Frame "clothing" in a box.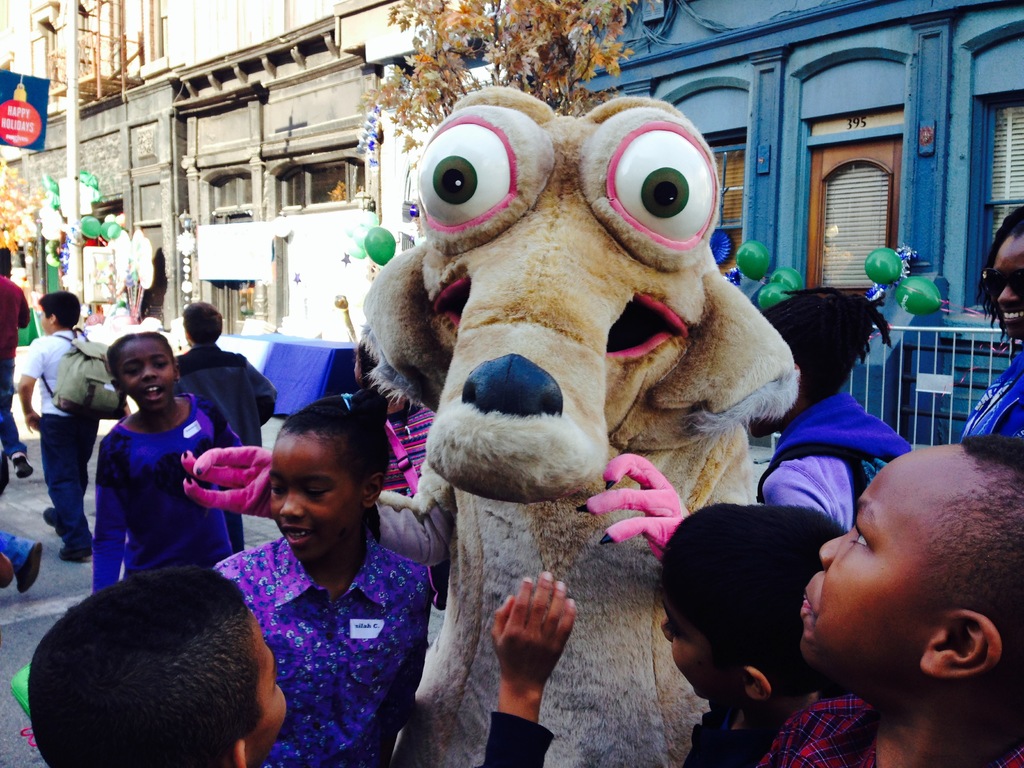
pyautogui.locateOnScreen(222, 543, 440, 767).
